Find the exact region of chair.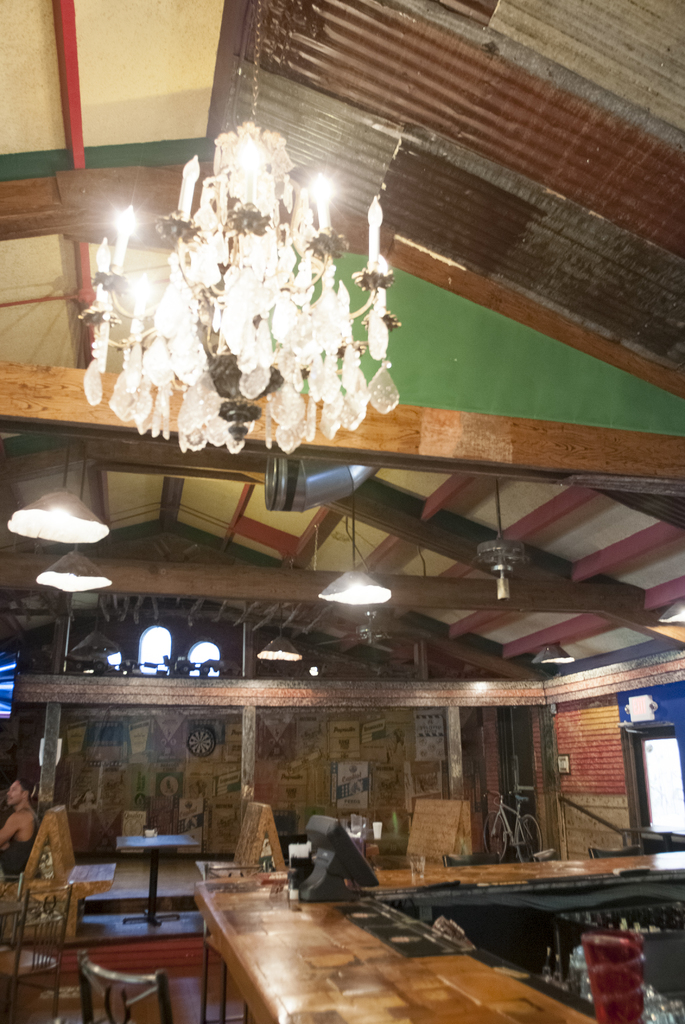
Exact region: 0/882/76/1023.
